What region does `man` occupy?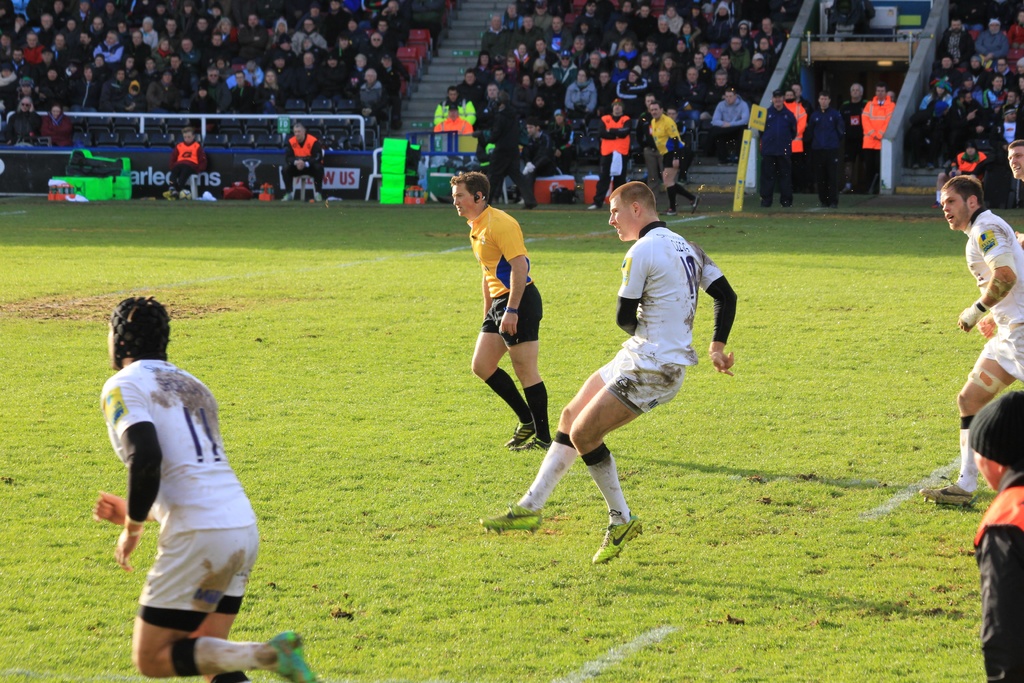
Rect(479, 18, 513, 58).
